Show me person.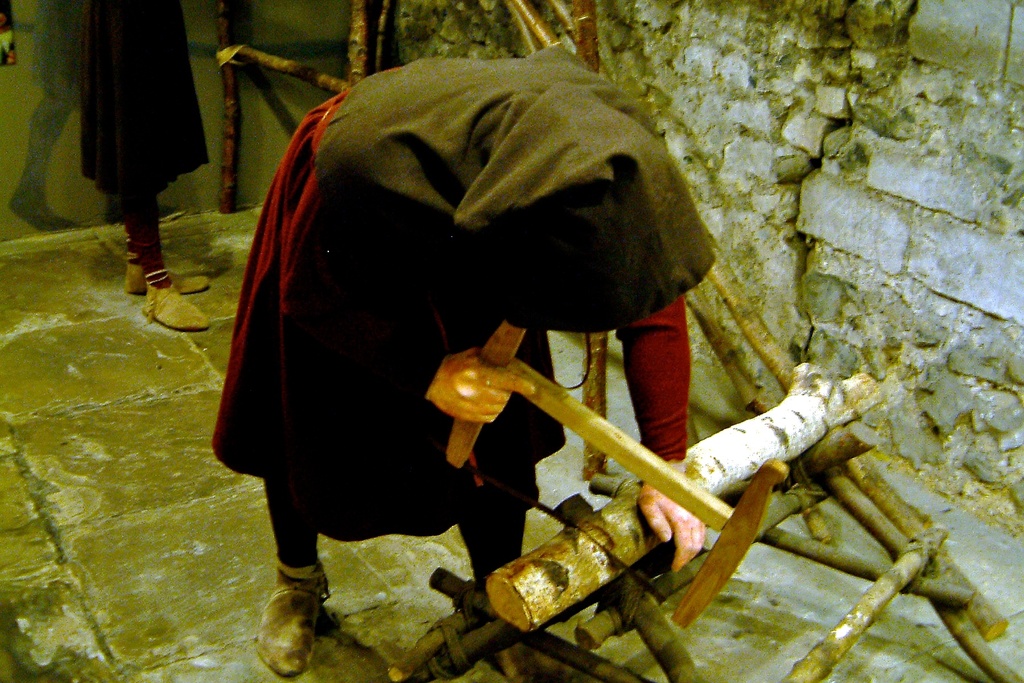
person is here: (225,40,832,637).
